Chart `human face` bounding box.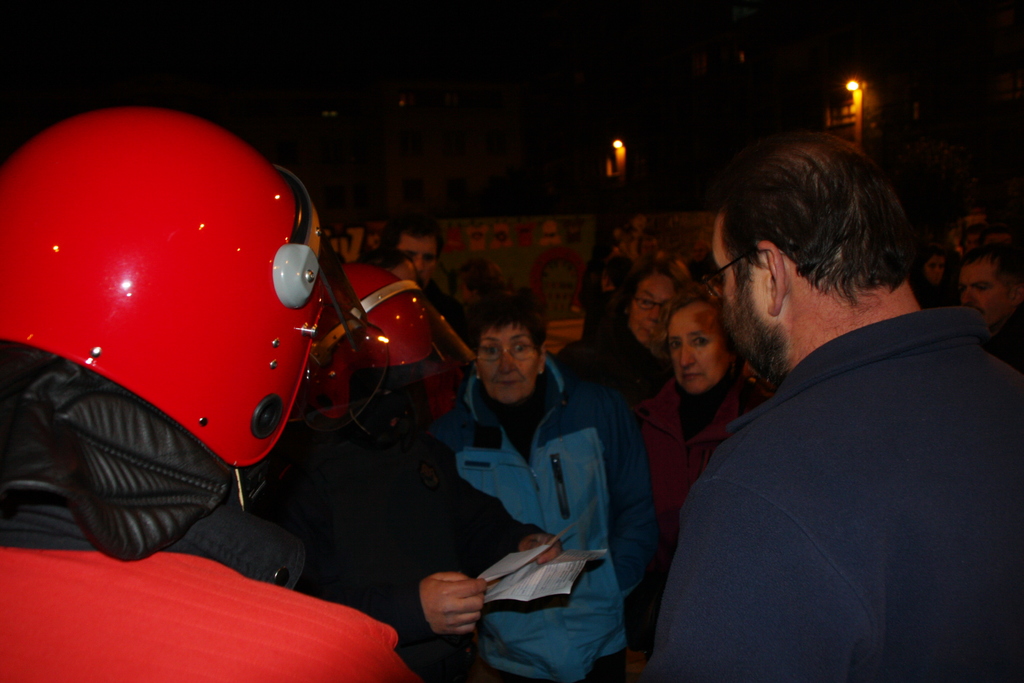
Charted: (680, 311, 728, 384).
